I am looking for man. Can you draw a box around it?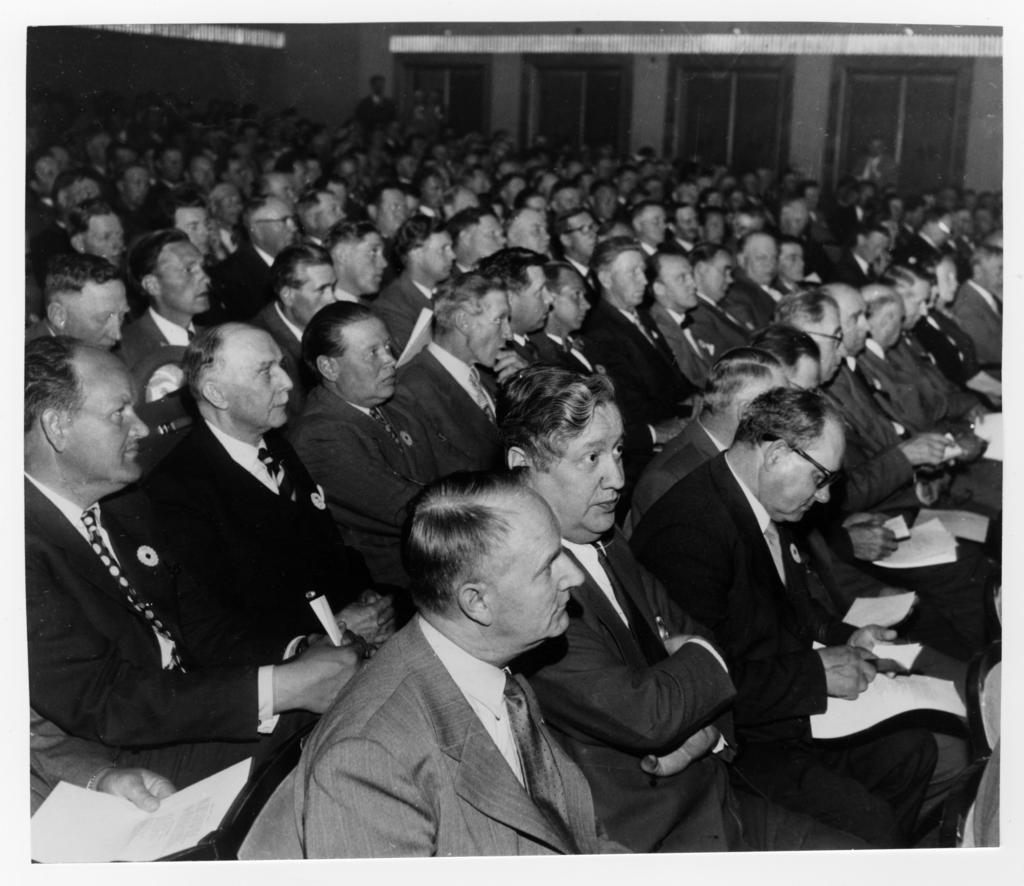
Sure, the bounding box is rect(854, 276, 1001, 461).
